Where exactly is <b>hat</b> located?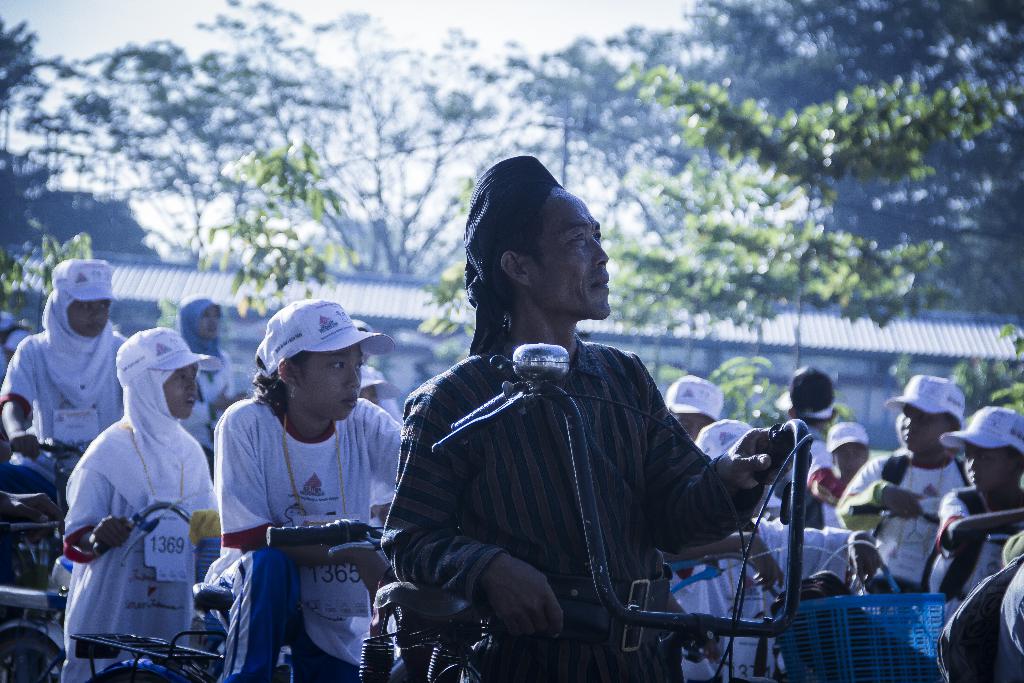
Its bounding box is BBox(115, 322, 220, 386).
